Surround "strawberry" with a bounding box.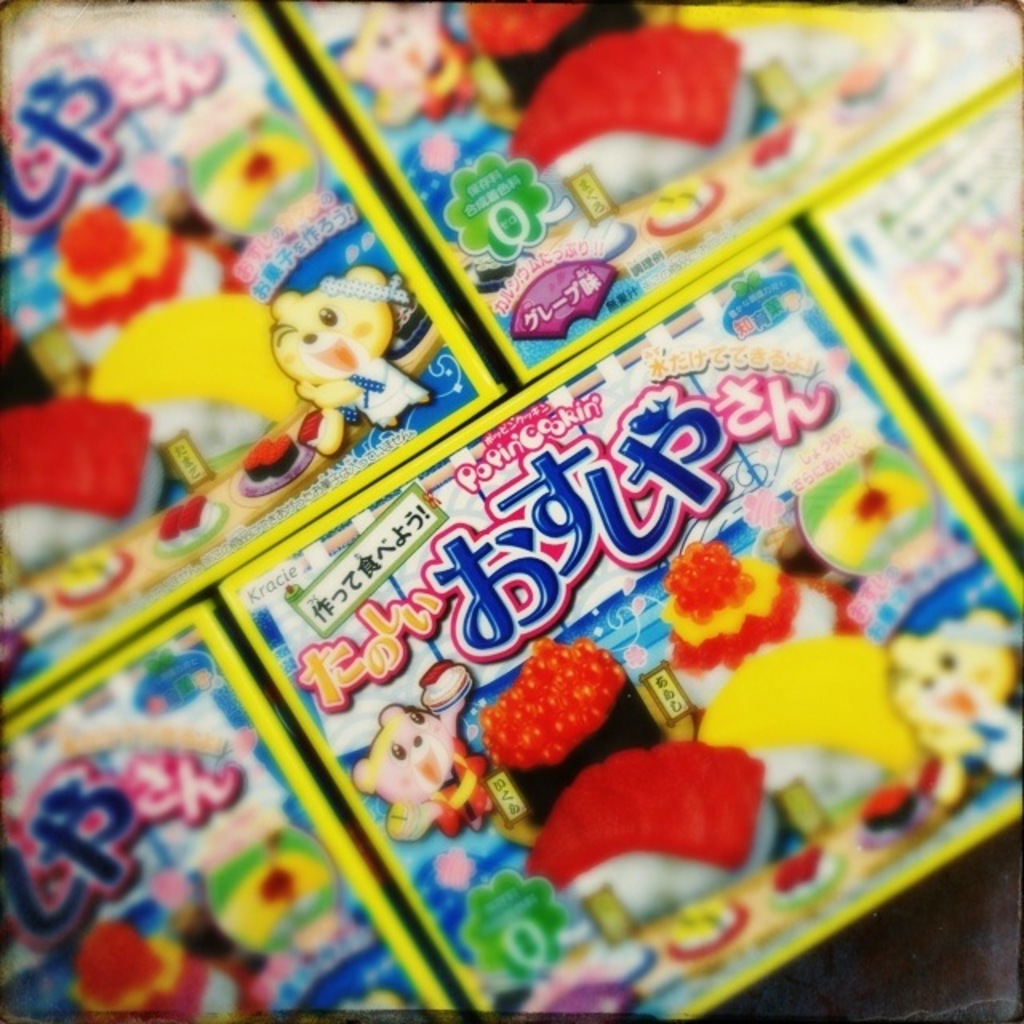
(517, 11, 755, 166).
